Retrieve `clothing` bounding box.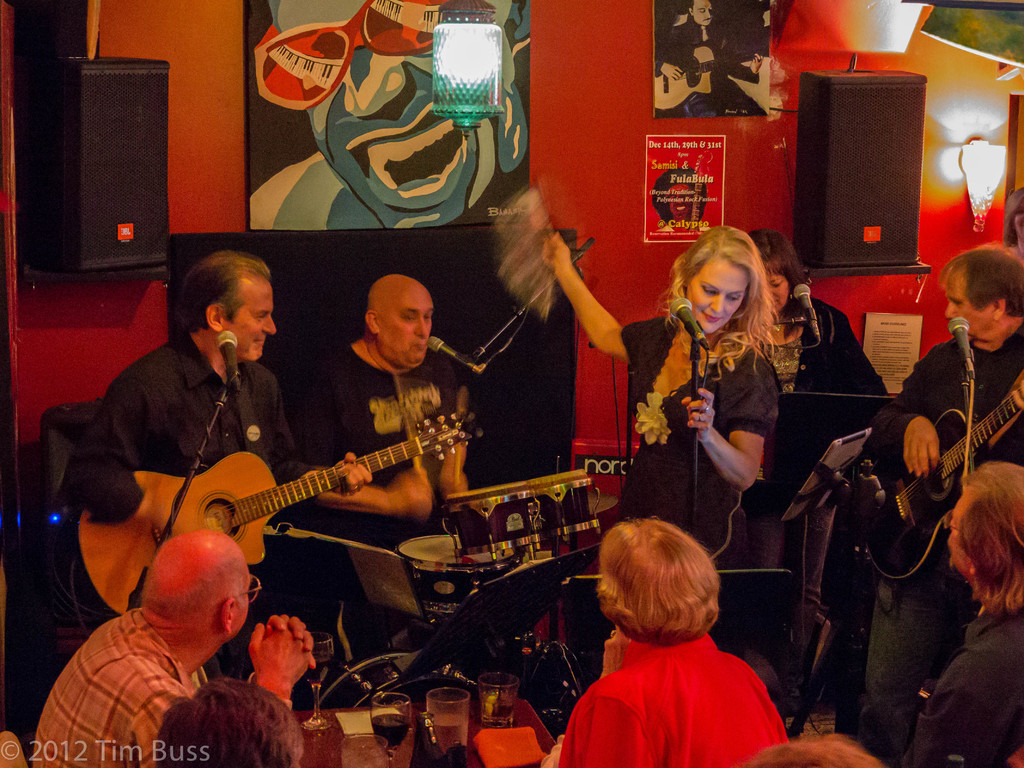
Bounding box: locate(763, 293, 877, 395).
